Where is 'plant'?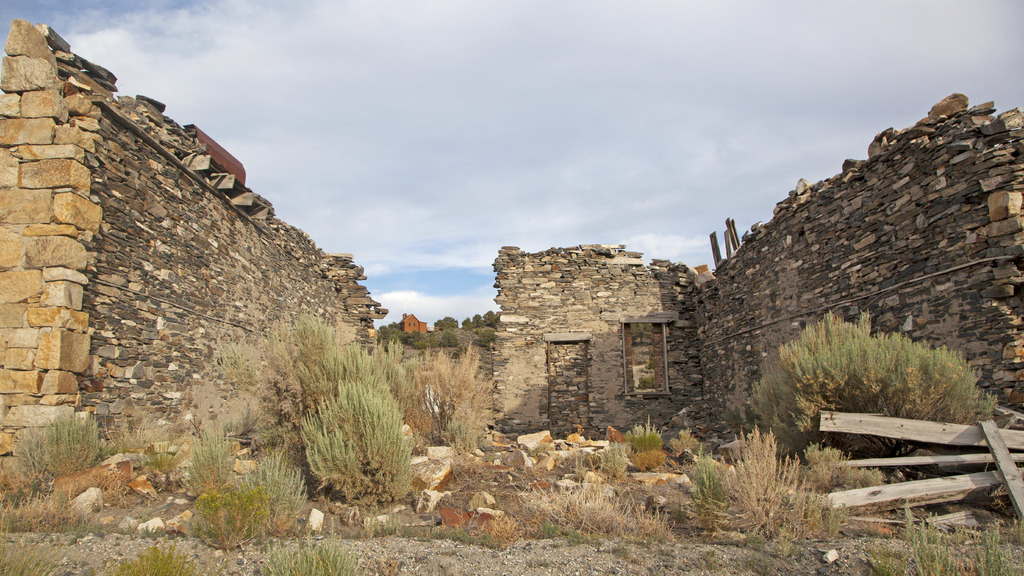
<box>682,419,810,555</box>.
